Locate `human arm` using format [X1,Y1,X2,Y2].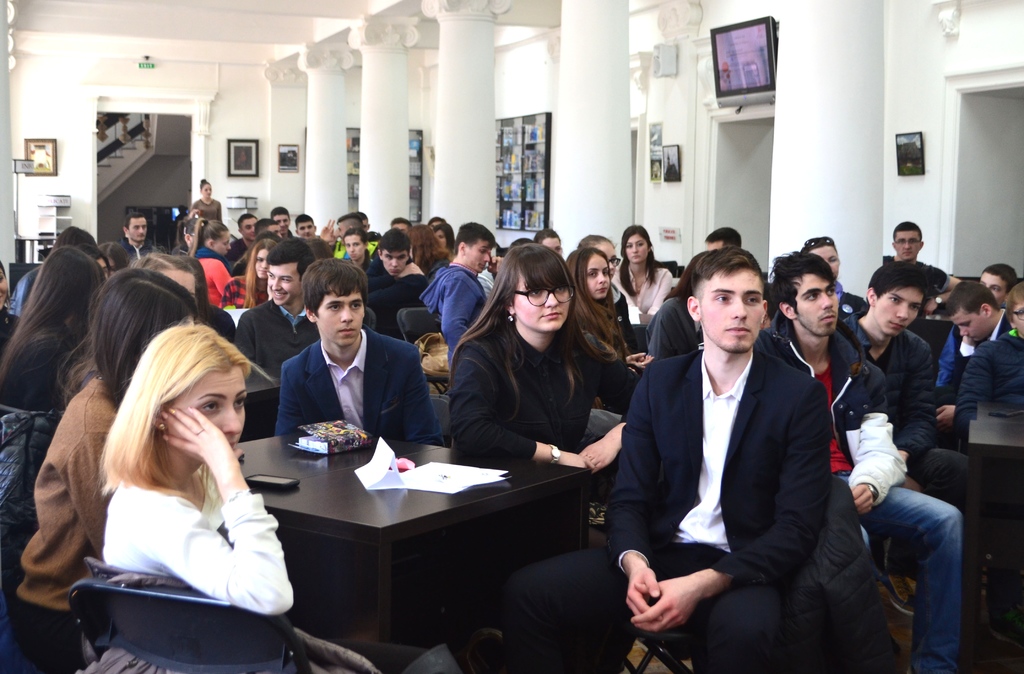
[924,263,968,313].
